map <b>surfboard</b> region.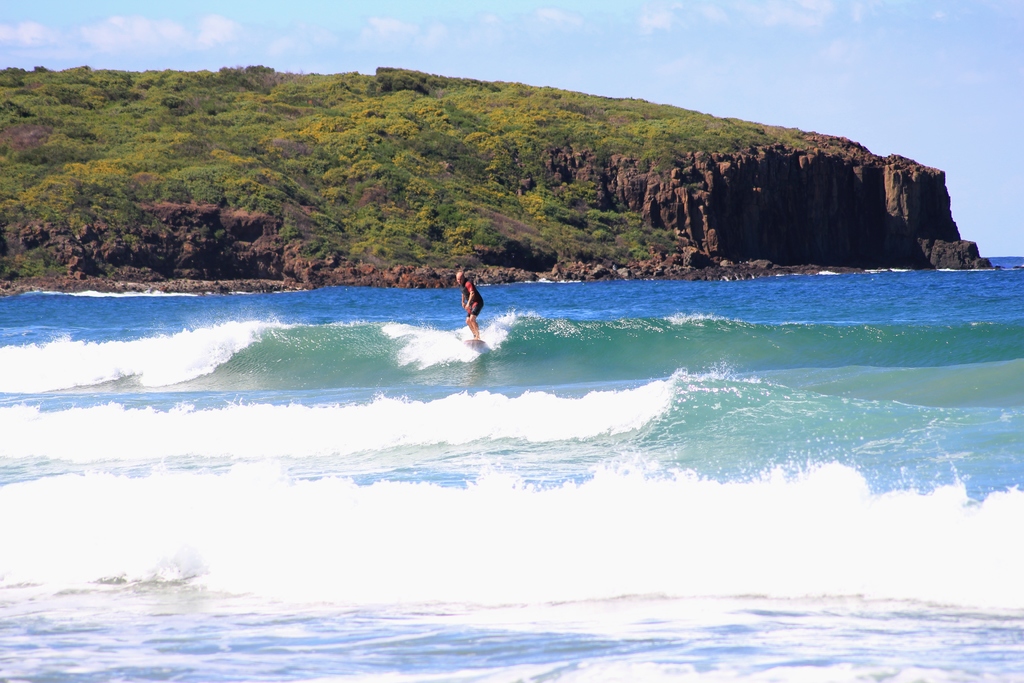
Mapped to x1=462 y1=336 x2=484 y2=347.
